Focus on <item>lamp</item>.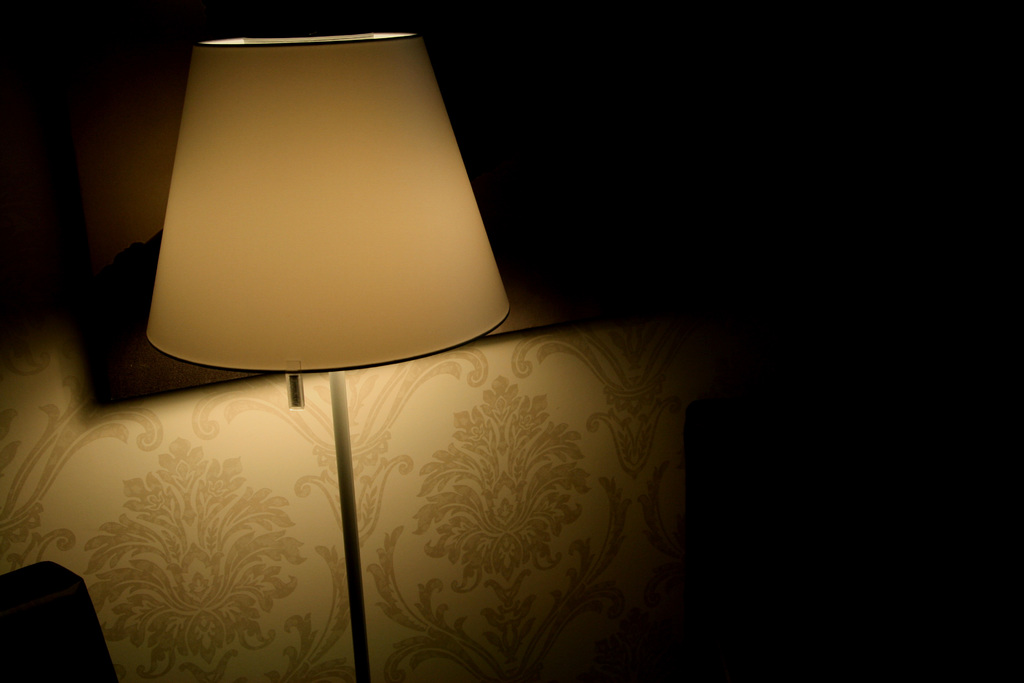
Focused at rect(143, 29, 512, 682).
